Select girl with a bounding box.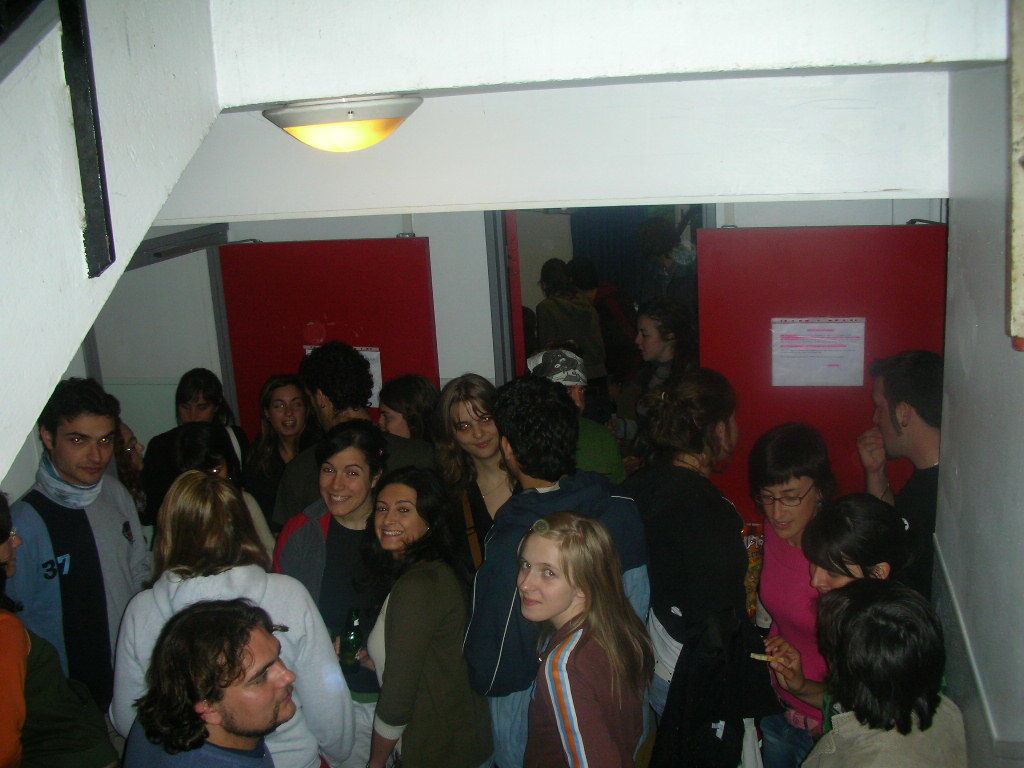
766/487/958/726.
